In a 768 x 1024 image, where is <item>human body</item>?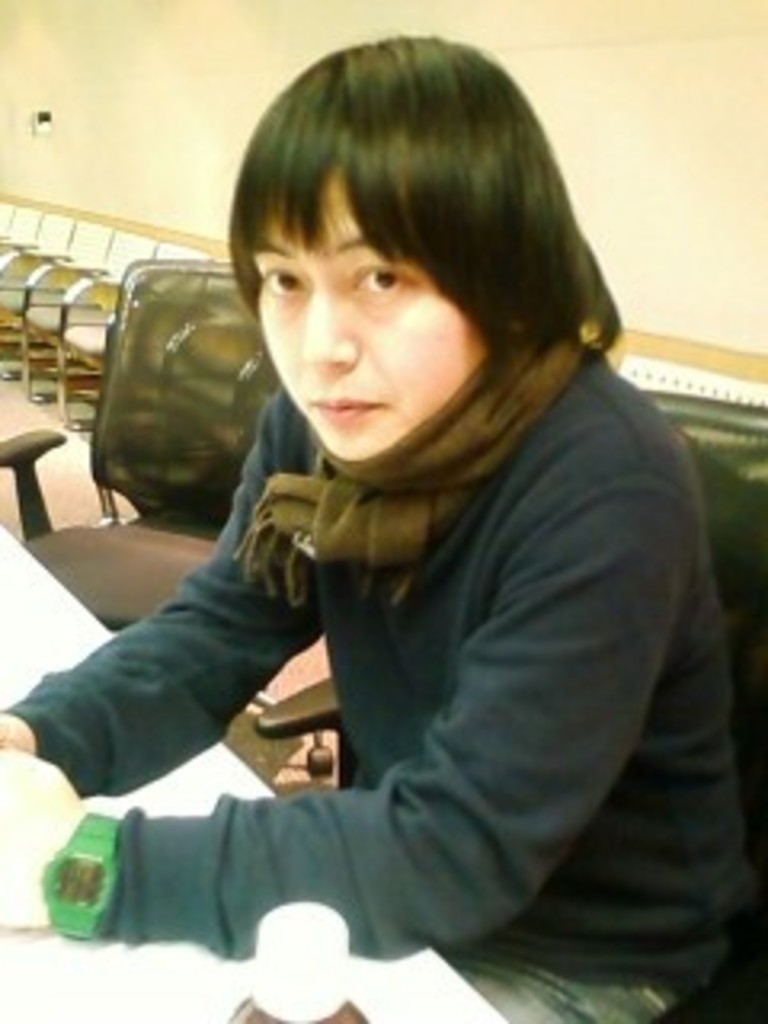
detection(115, 122, 765, 1023).
